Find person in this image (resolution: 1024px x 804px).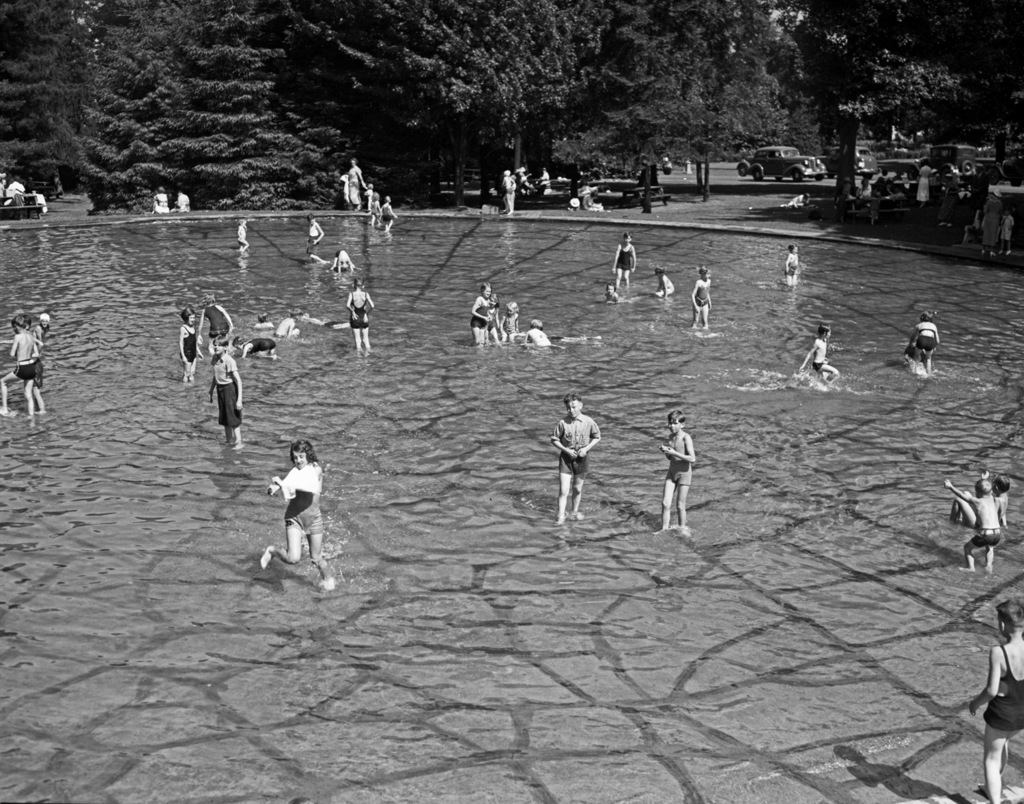
{"left": 572, "top": 182, "right": 607, "bottom": 214}.
